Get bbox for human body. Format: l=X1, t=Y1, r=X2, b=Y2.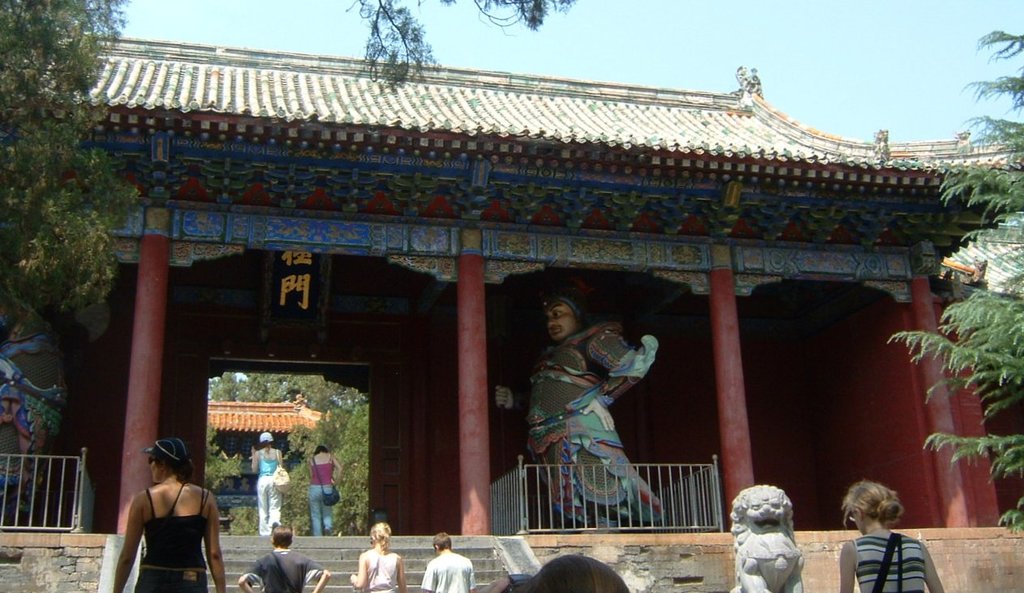
l=108, t=438, r=217, b=587.
